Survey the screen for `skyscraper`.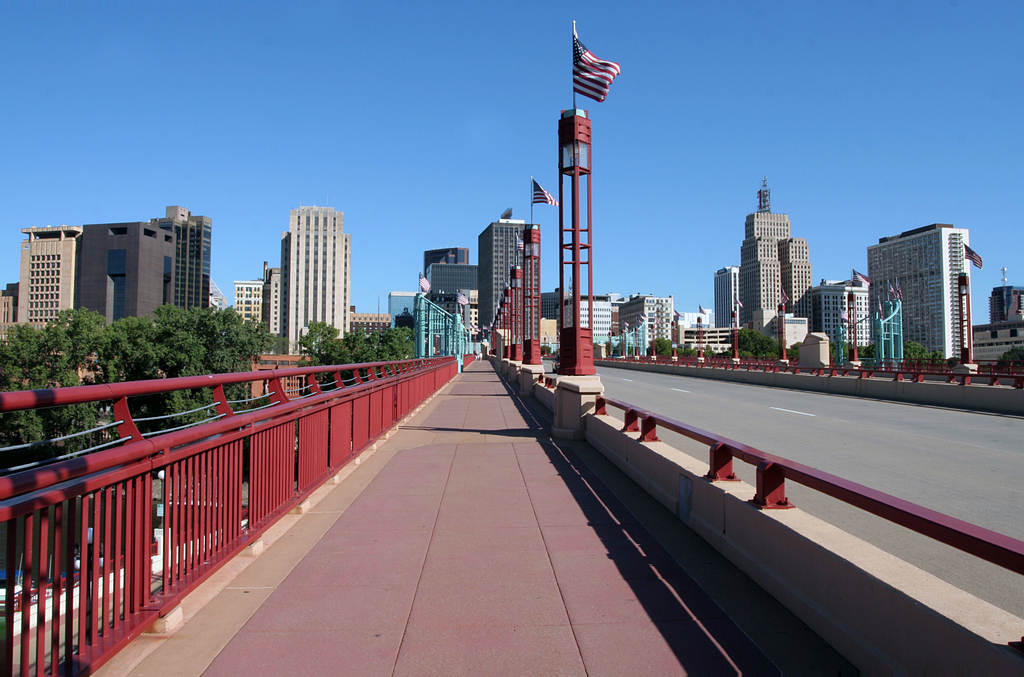
Survey found: 629/291/693/347.
